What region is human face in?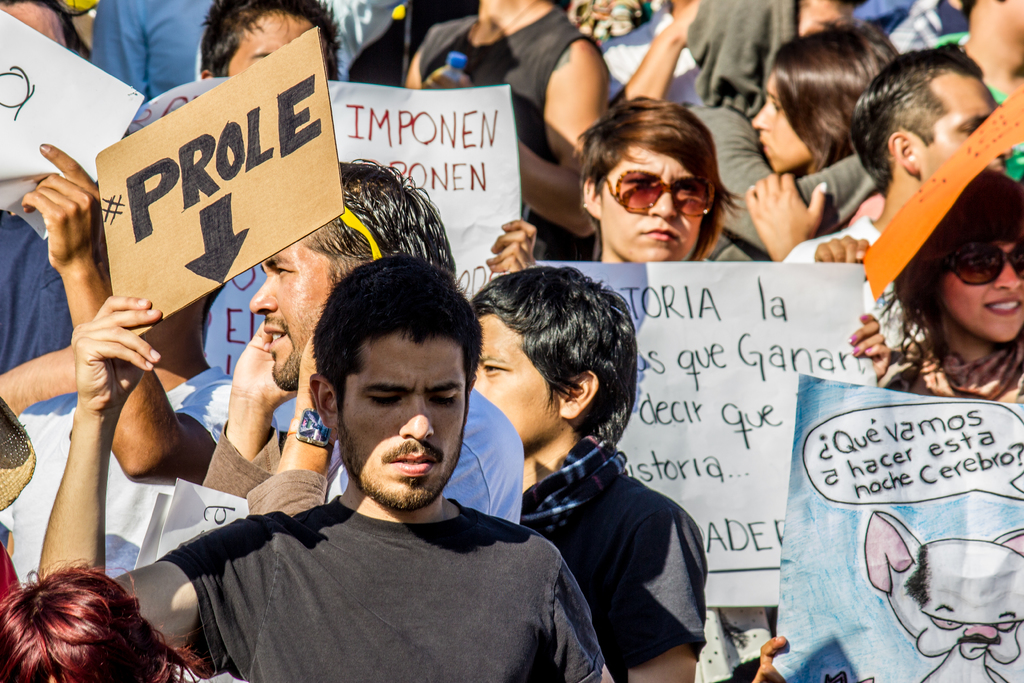
338/333/469/511.
